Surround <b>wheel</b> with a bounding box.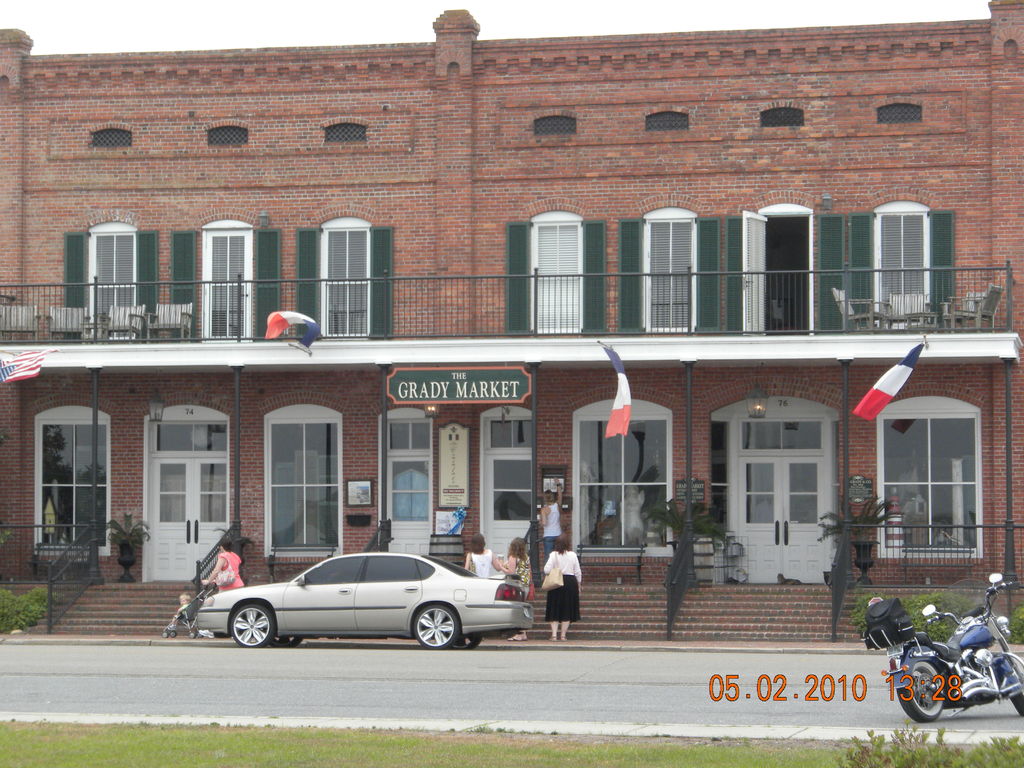
detection(454, 630, 480, 650).
